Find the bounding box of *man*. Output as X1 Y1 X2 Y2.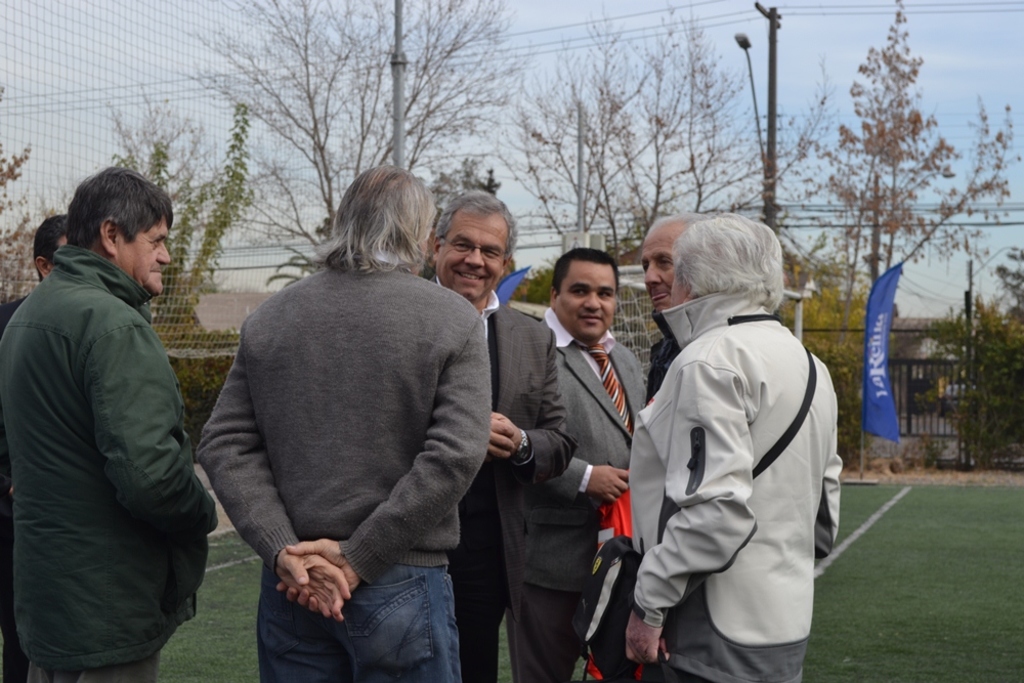
425 189 573 682.
